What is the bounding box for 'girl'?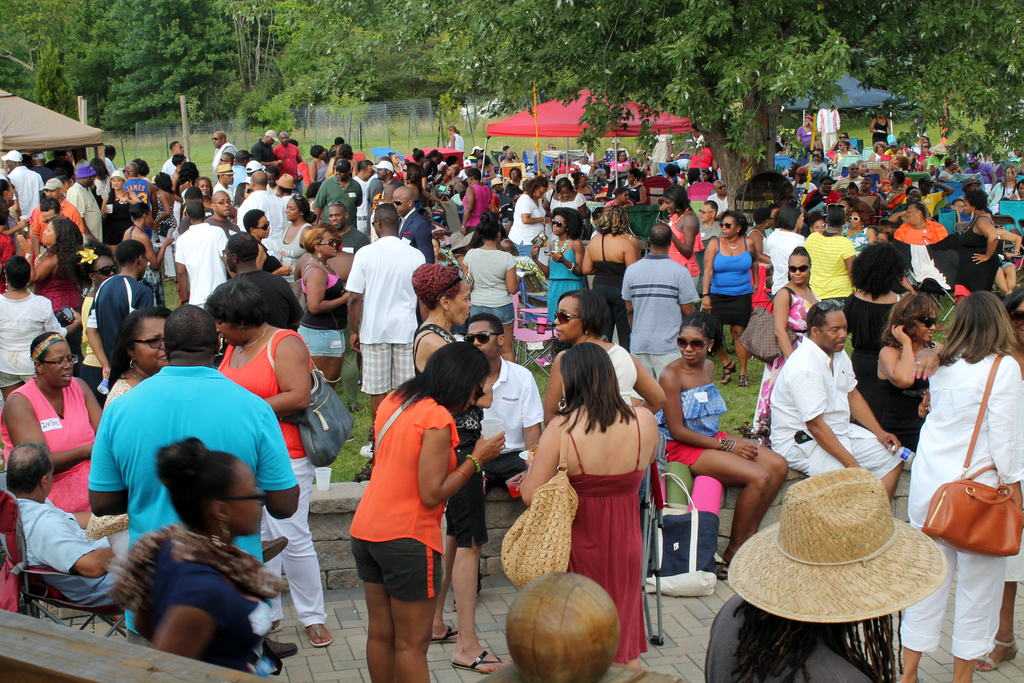
bbox=[93, 304, 168, 423].
